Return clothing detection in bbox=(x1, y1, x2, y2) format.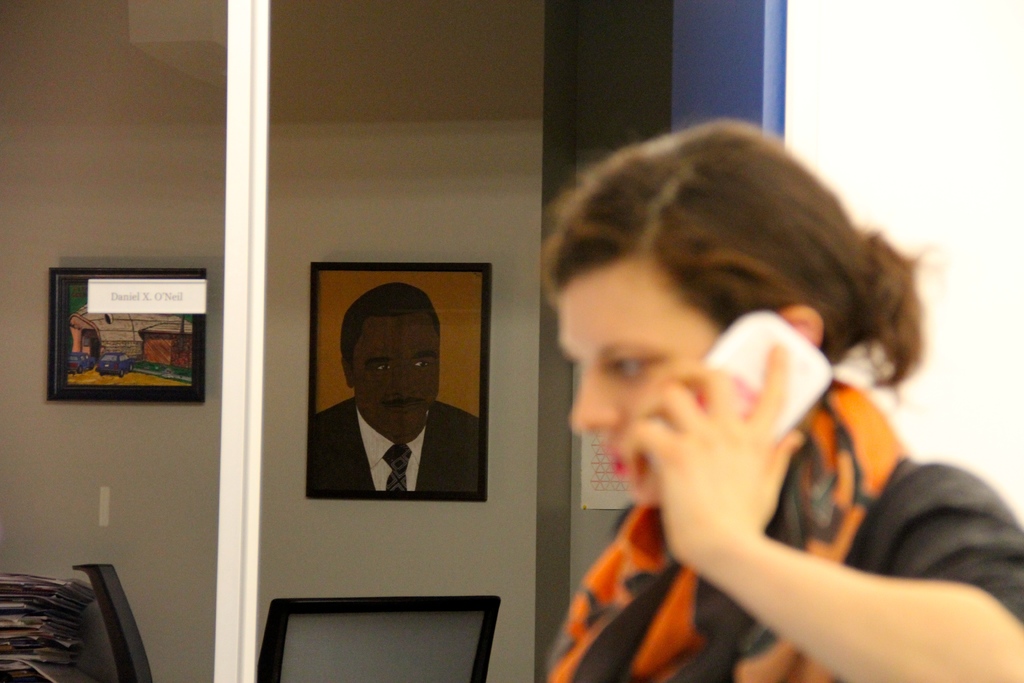
bbox=(308, 393, 483, 502).
